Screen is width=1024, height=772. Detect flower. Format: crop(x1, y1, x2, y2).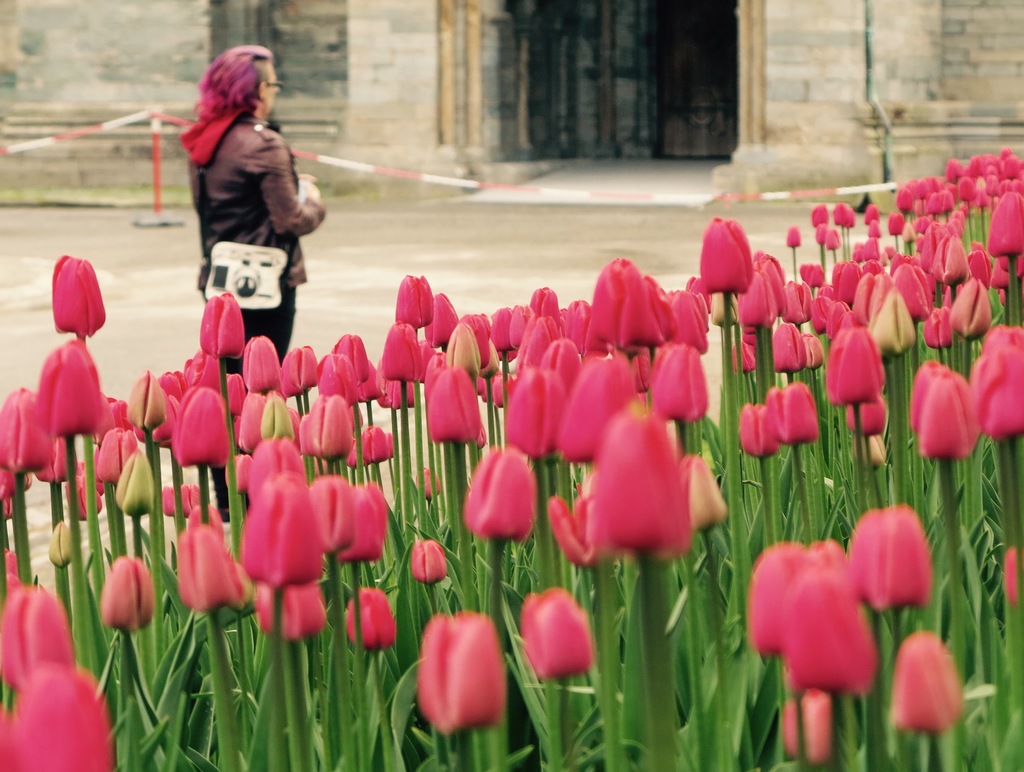
crop(312, 470, 355, 563).
